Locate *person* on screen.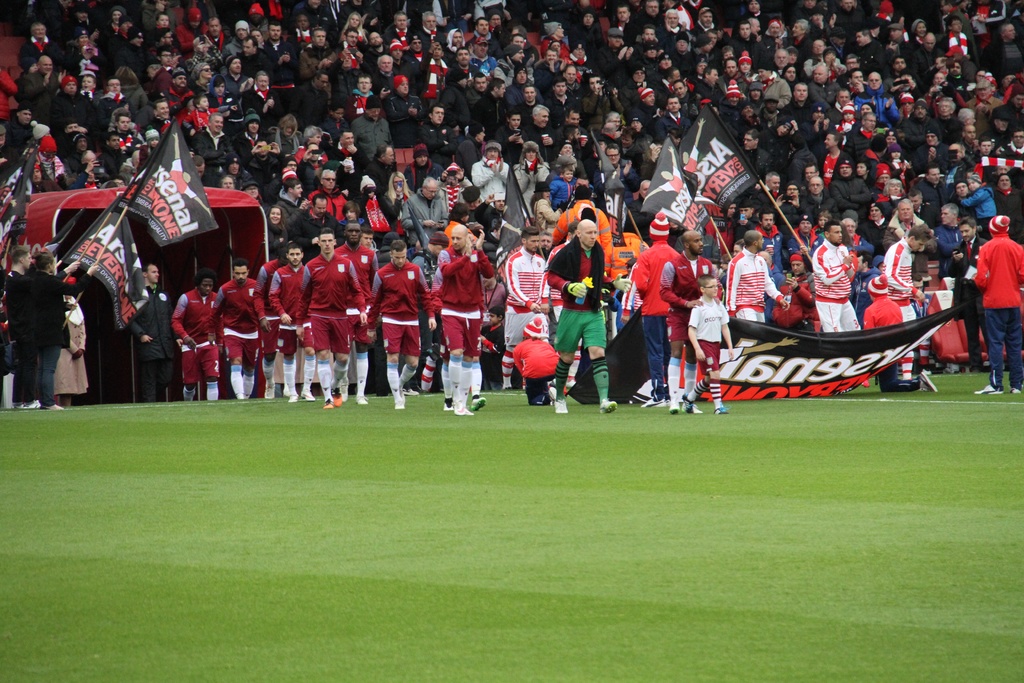
On screen at <region>510, 315, 558, 404</region>.
